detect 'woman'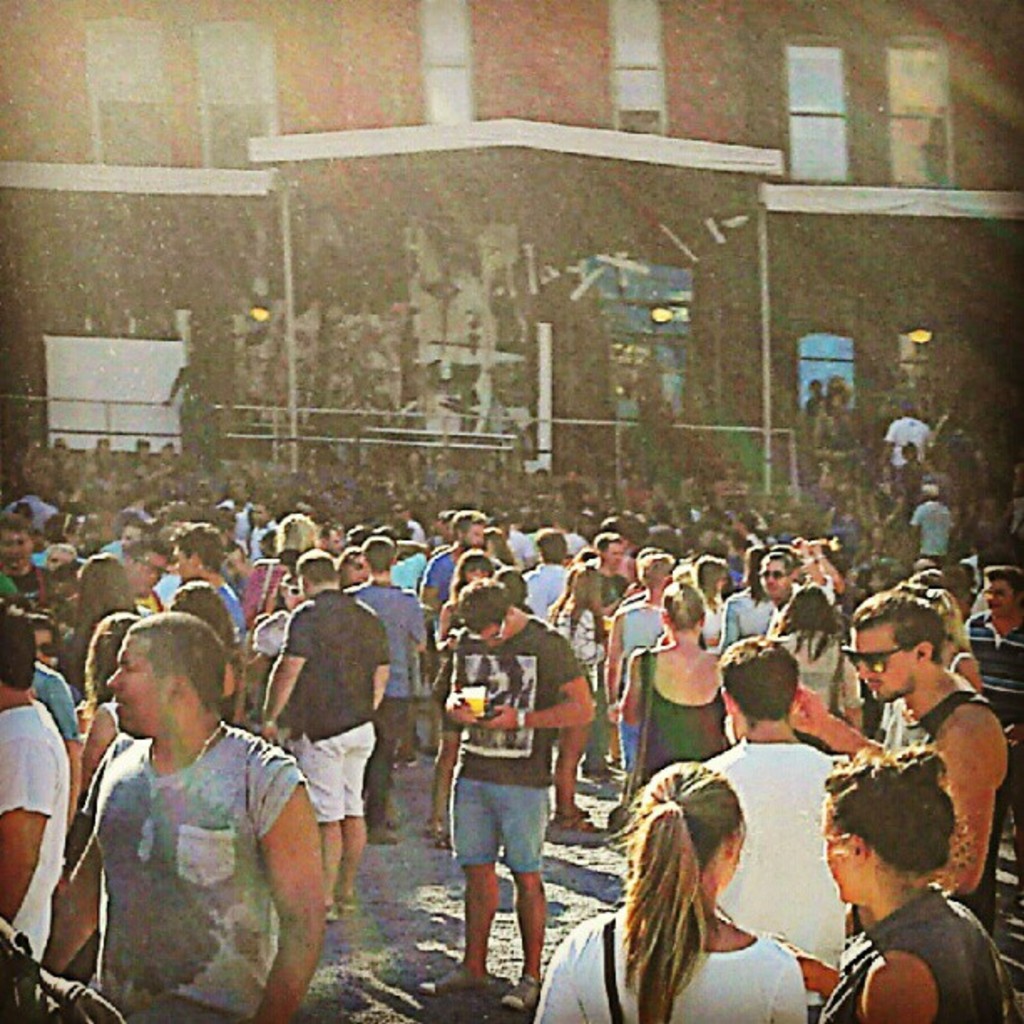
(761,584,865,750)
